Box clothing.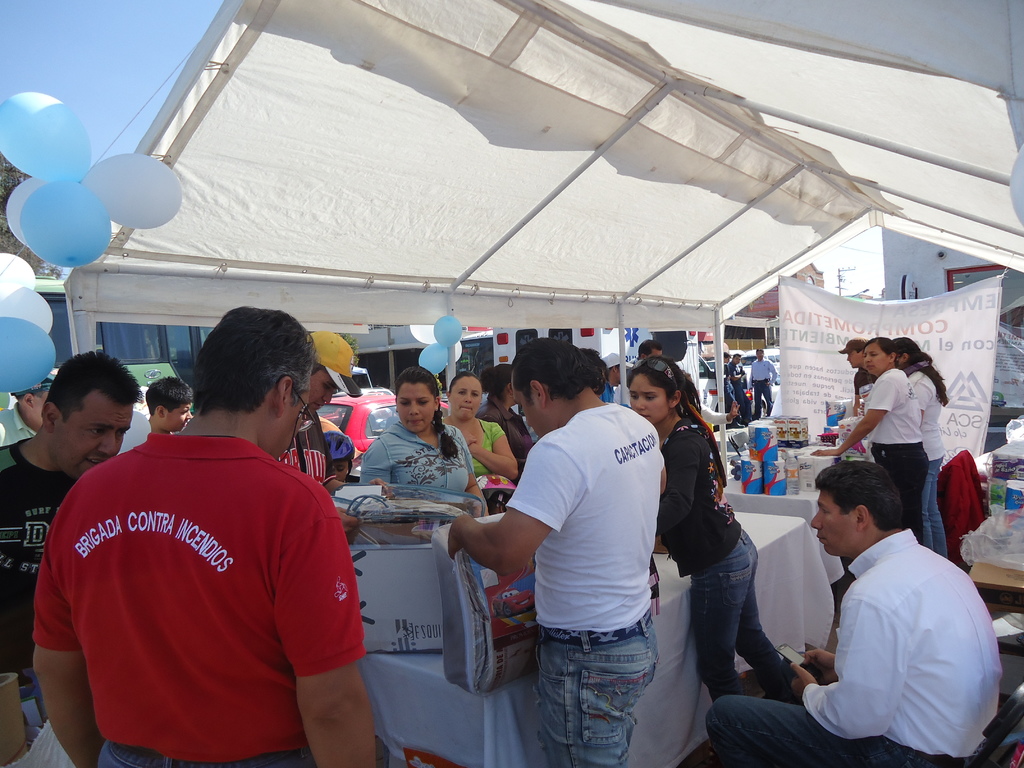
[41,421,348,742].
